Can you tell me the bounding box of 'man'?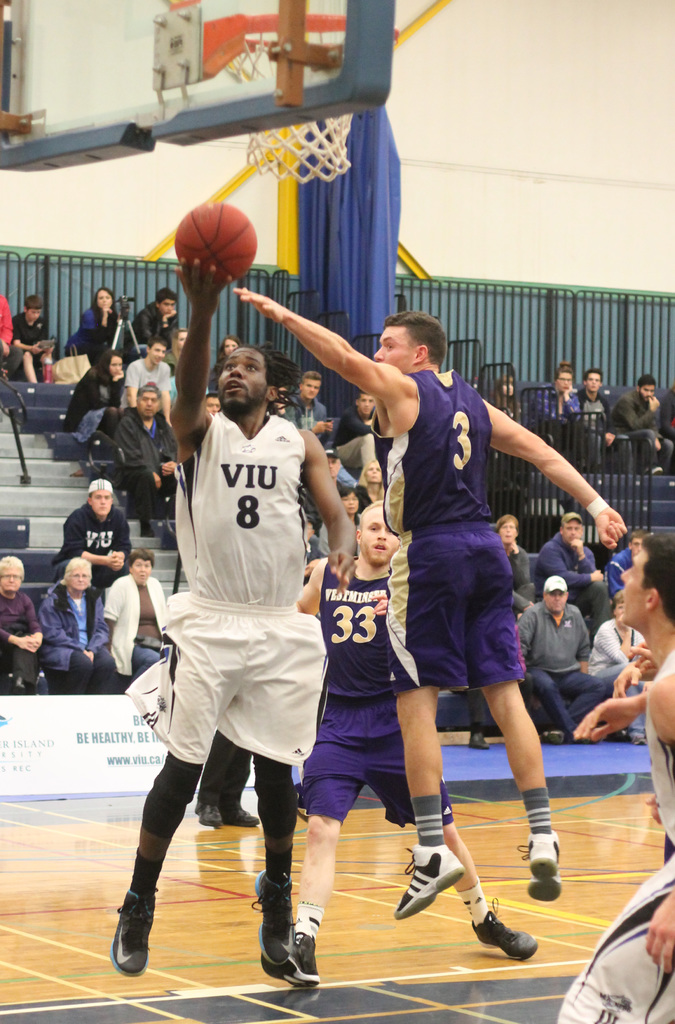
x1=554, y1=532, x2=674, y2=1023.
